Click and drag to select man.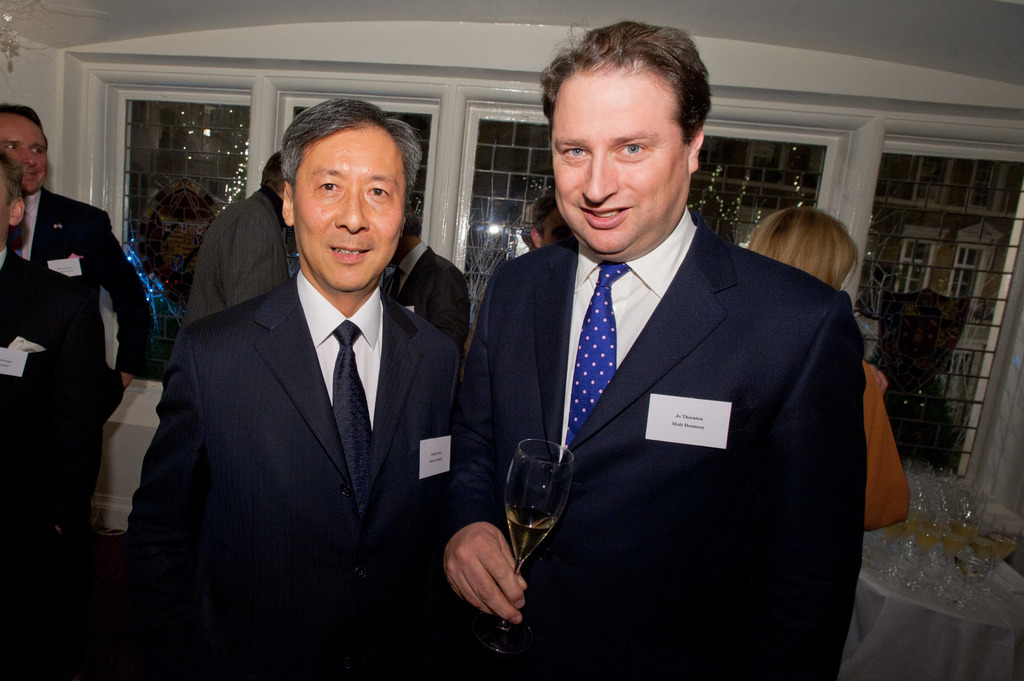
Selection: 183, 157, 295, 331.
